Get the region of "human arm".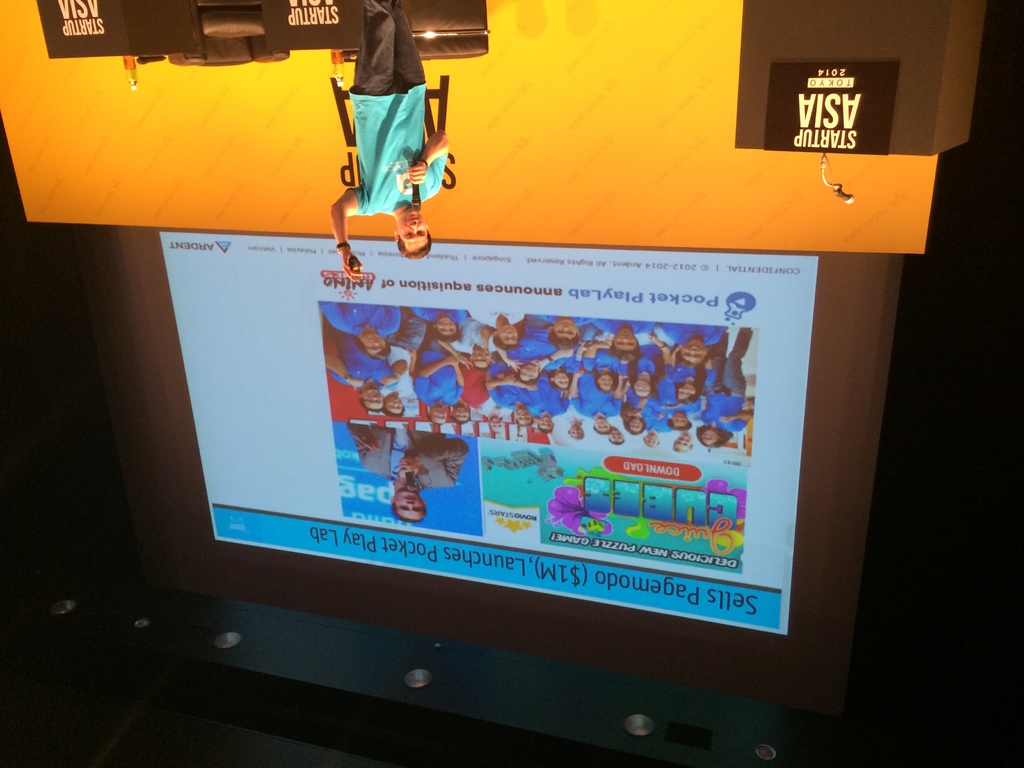
Rect(397, 436, 467, 484).
